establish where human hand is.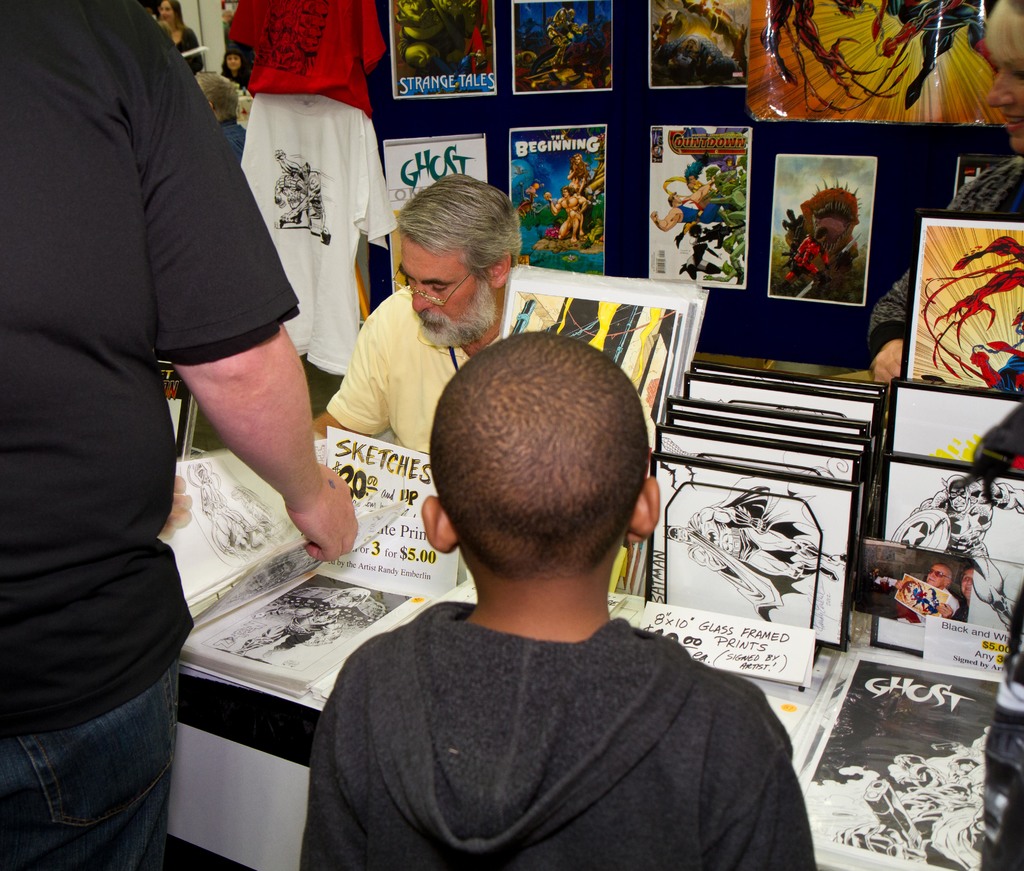
Established at BBox(660, 11, 673, 35).
